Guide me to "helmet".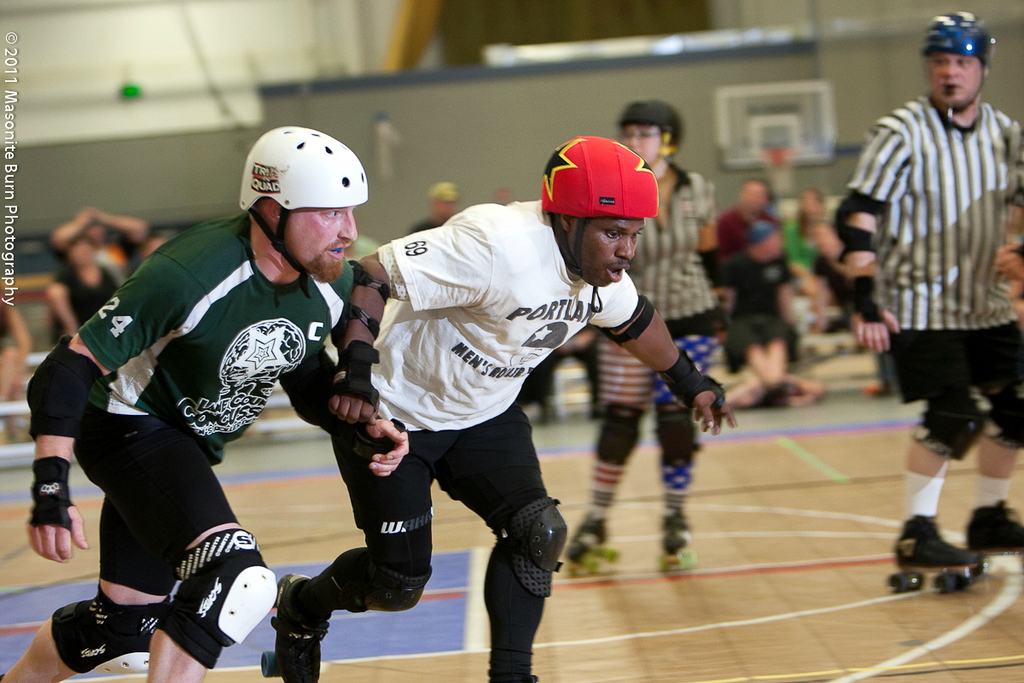
Guidance: crop(240, 126, 369, 300).
